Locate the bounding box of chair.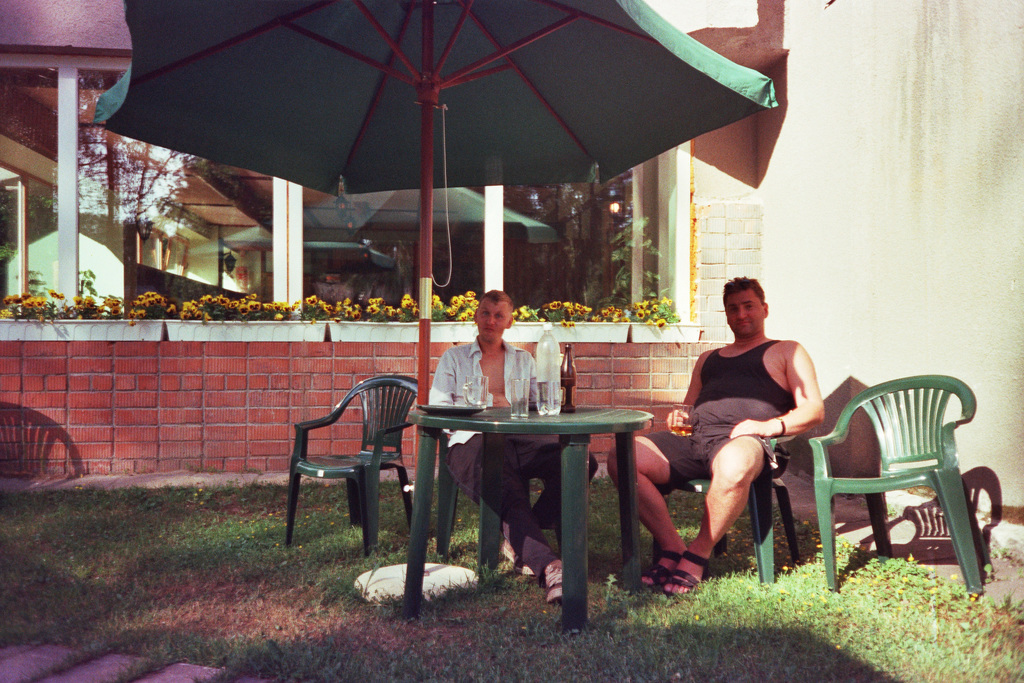
Bounding box: detection(284, 370, 421, 558).
